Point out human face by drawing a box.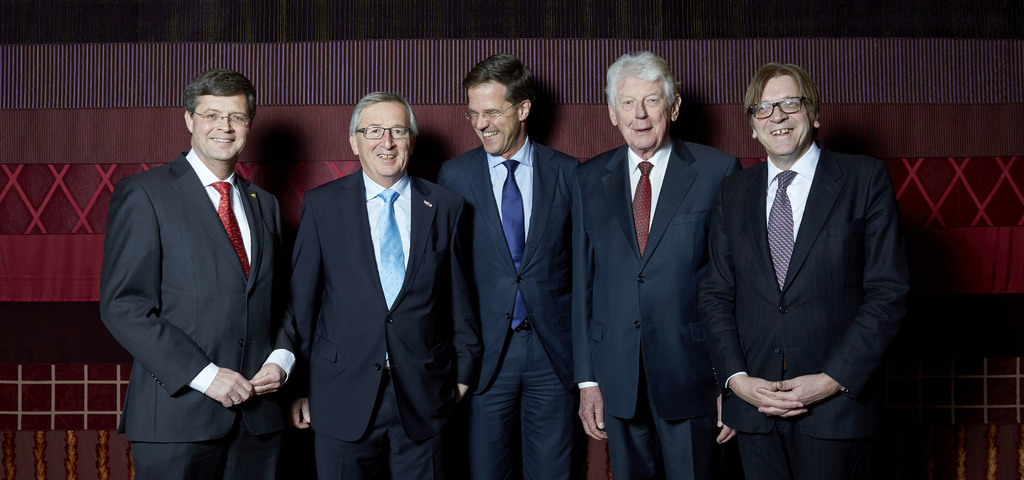
190, 94, 250, 157.
